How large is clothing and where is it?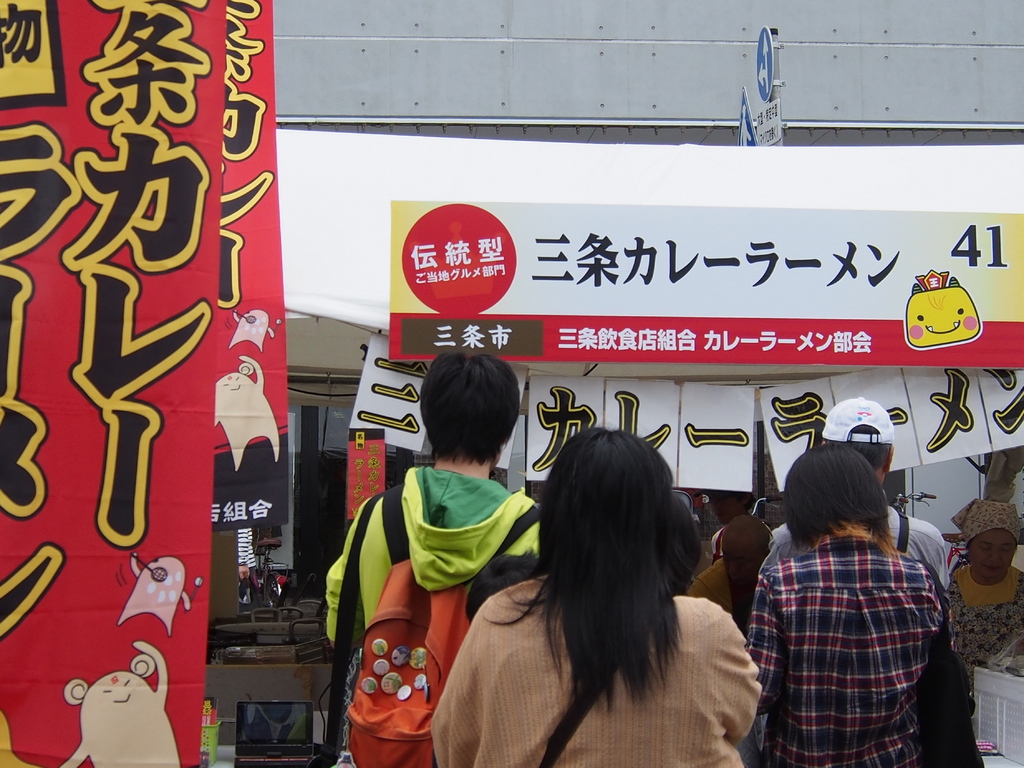
Bounding box: [left=759, top=509, right=957, bottom=603].
